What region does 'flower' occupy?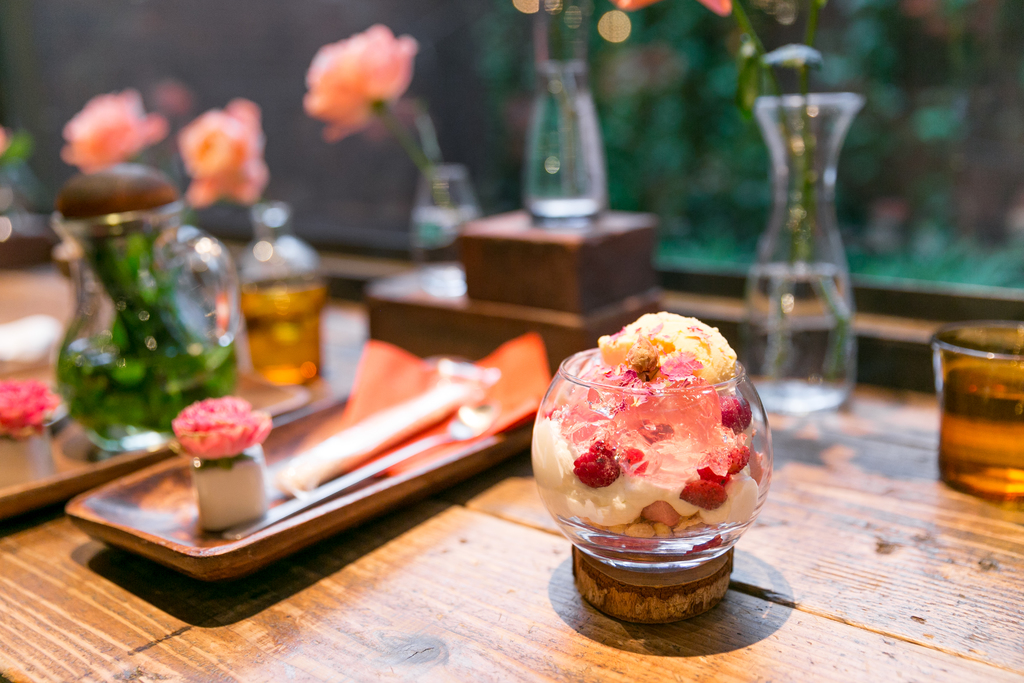
BBox(0, 374, 61, 441).
